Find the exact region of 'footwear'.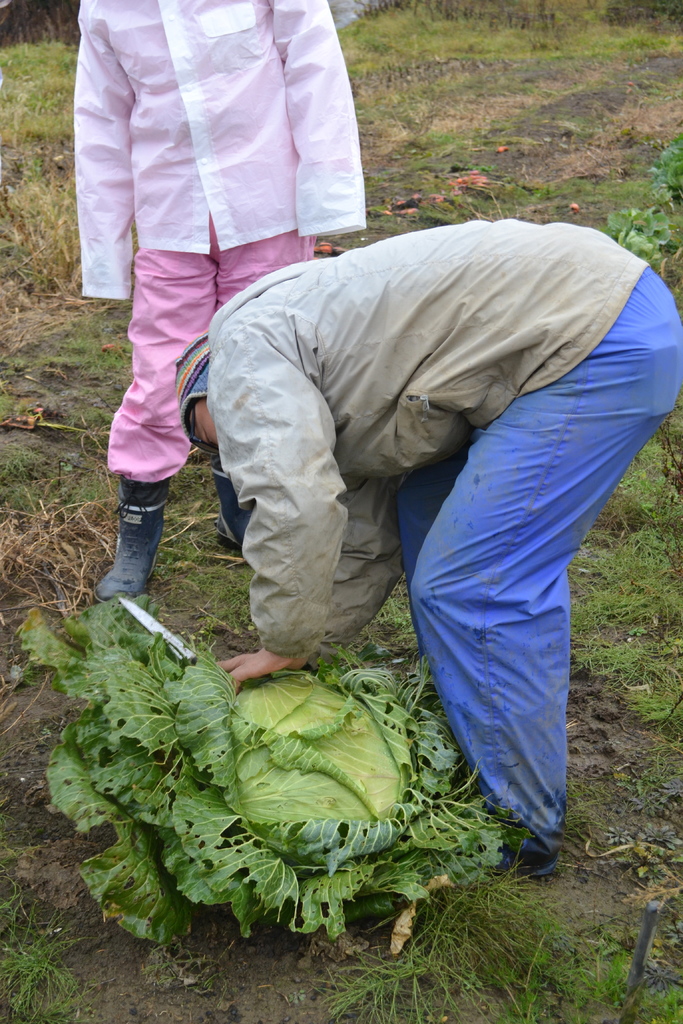
Exact region: box(473, 829, 568, 886).
